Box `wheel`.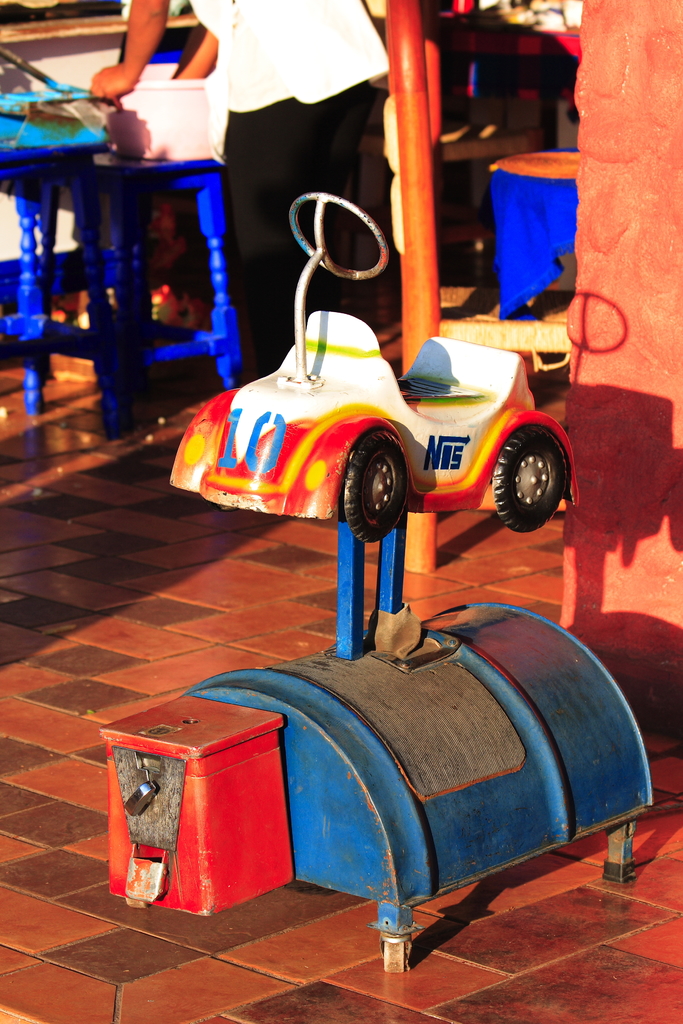
Rect(126, 898, 147, 910).
